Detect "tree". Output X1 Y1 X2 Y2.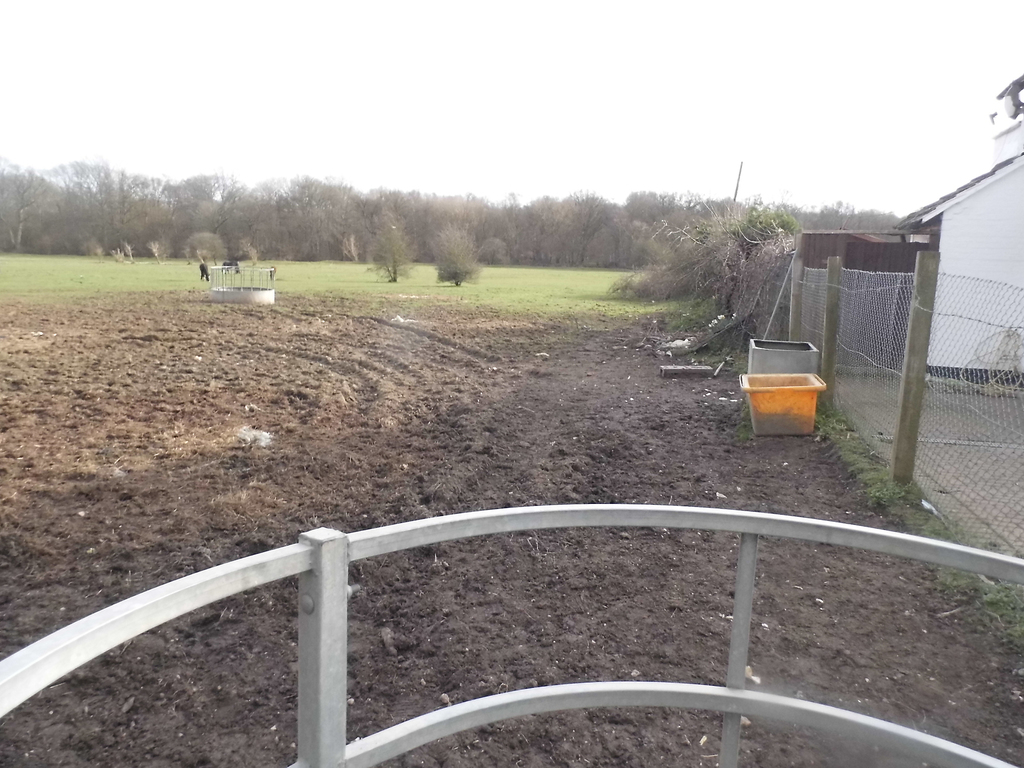
809 204 906 232.
